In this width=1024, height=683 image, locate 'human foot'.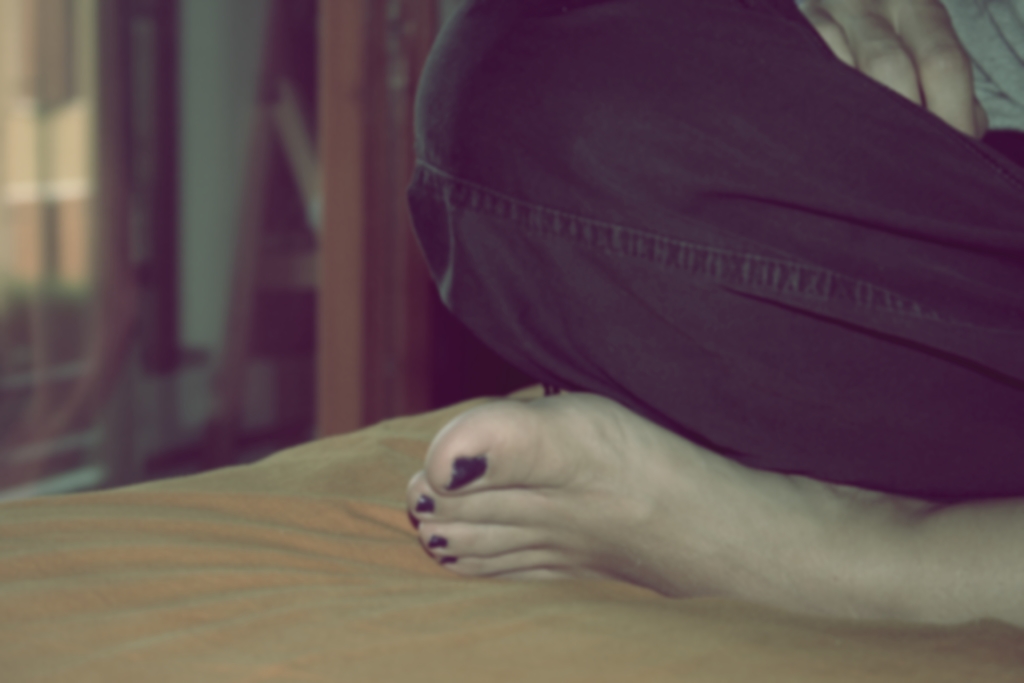
Bounding box: bbox=(401, 381, 1023, 629).
